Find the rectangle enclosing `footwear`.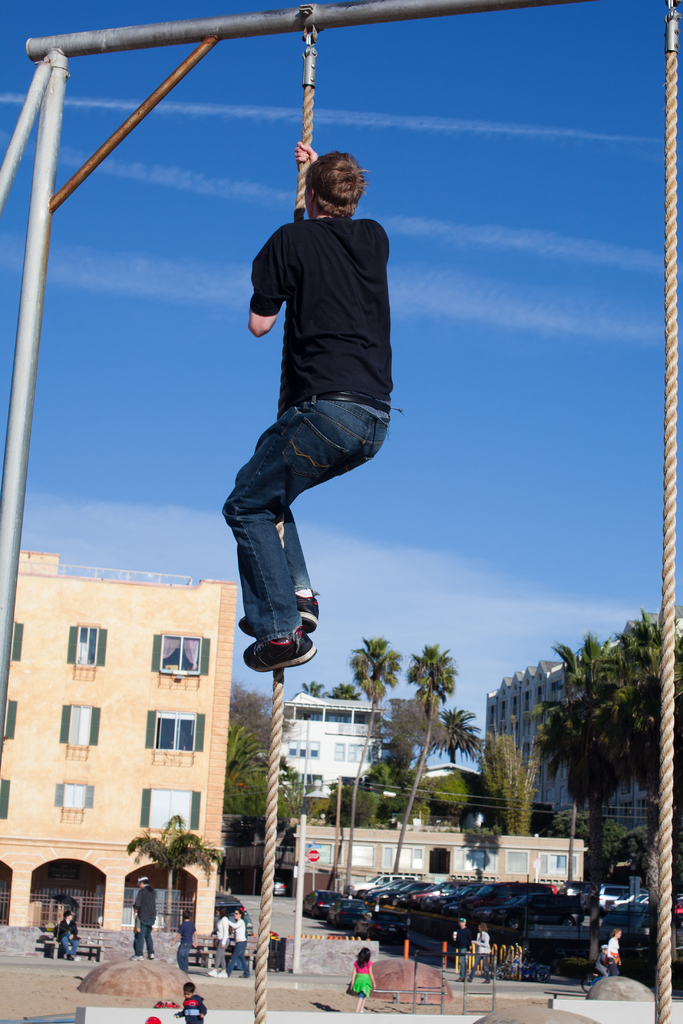
x1=465 y1=974 x2=468 y2=981.
